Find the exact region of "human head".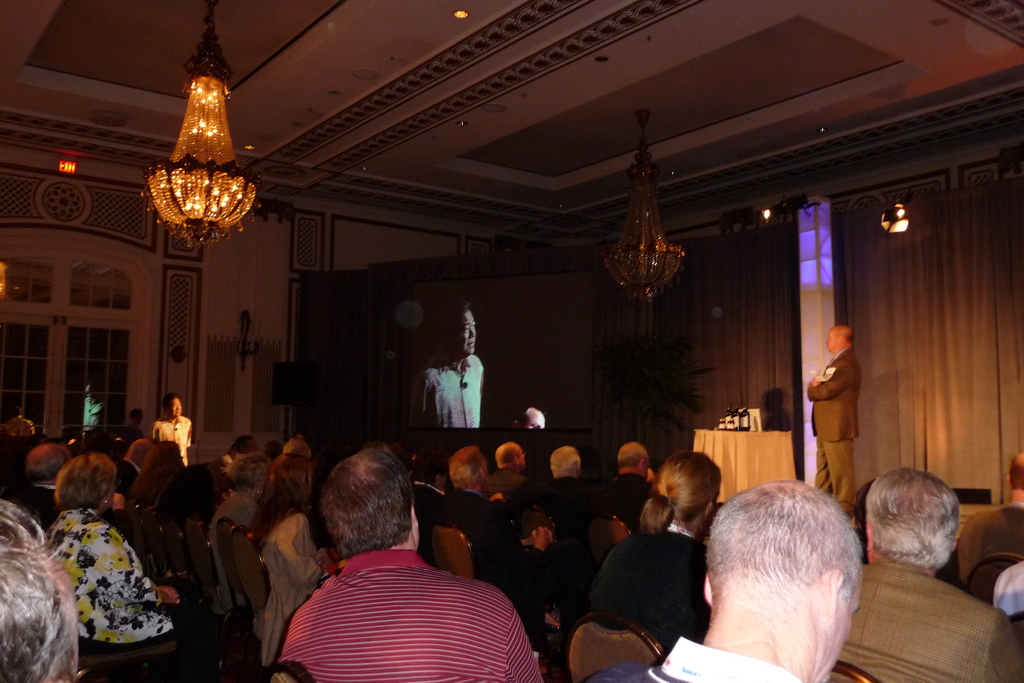
Exact region: Rect(652, 482, 861, 682).
